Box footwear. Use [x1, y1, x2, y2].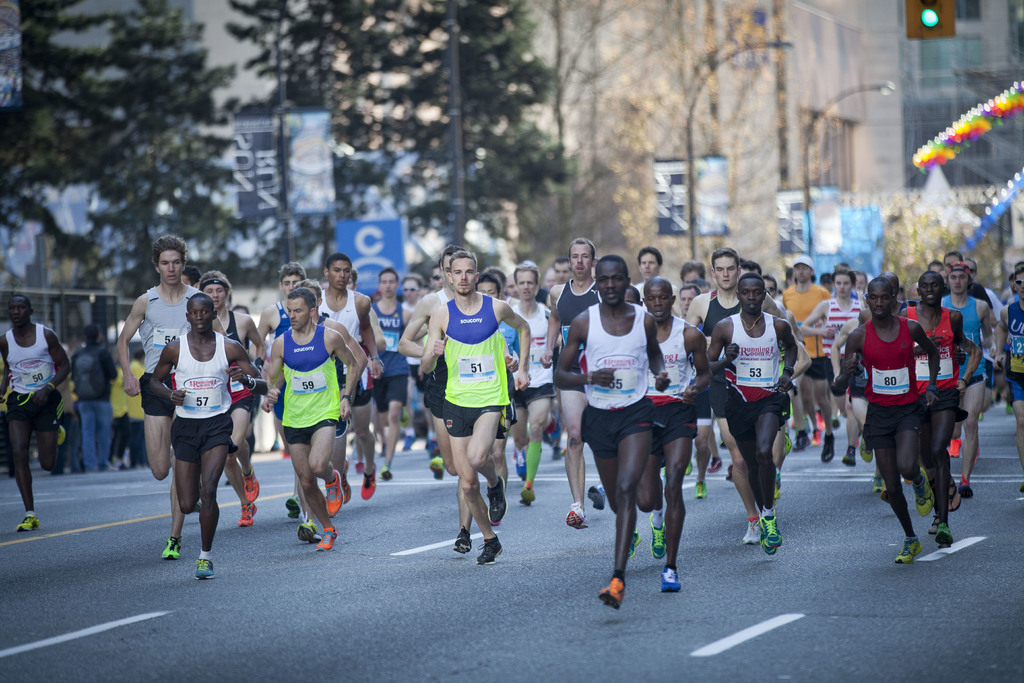
[563, 506, 586, 529].
